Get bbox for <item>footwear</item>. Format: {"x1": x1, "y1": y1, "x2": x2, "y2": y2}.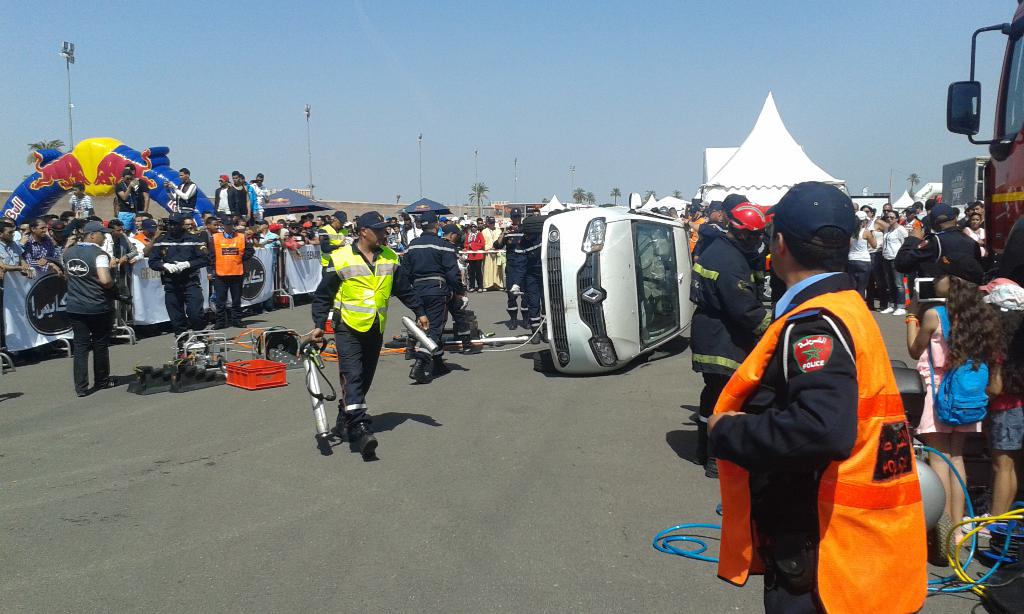
{"x1": 330, "y1": 402, "x2": 351, "y2": 442}.
